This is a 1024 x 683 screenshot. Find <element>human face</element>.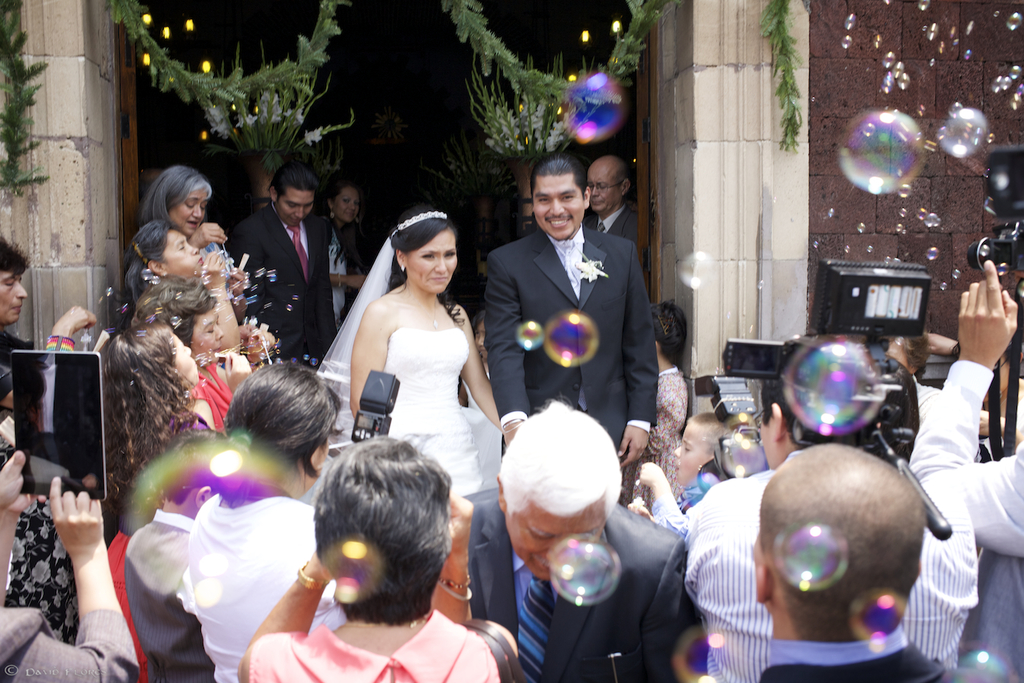
Bounding box: (x1=408, y1=231, x2=458, y2=295).
